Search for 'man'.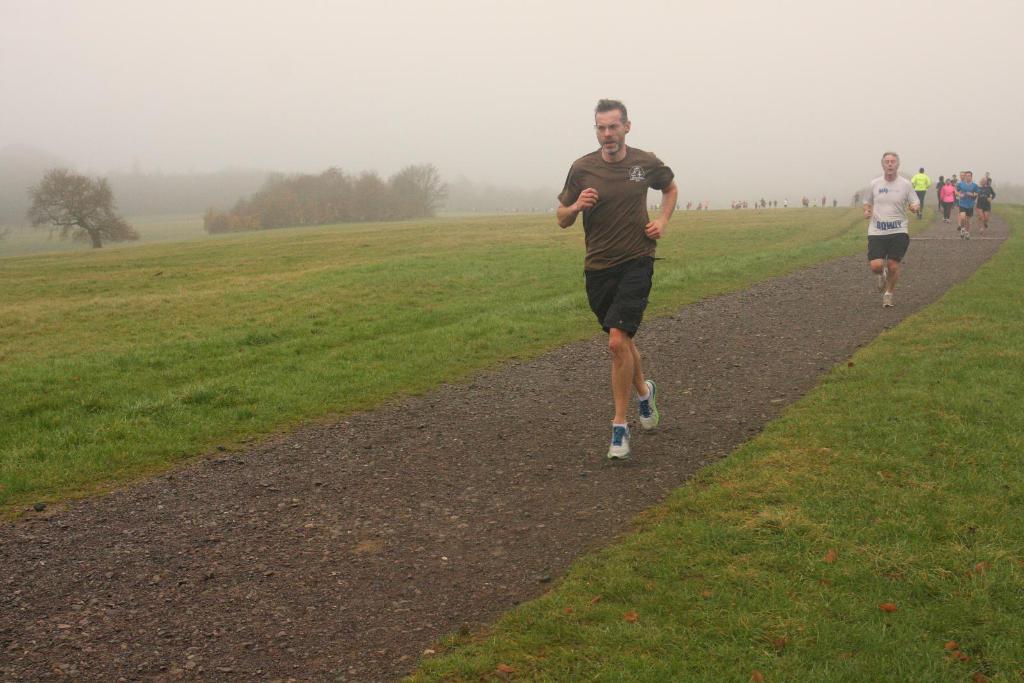
Found at select_region(954, 168, 980, 239).
